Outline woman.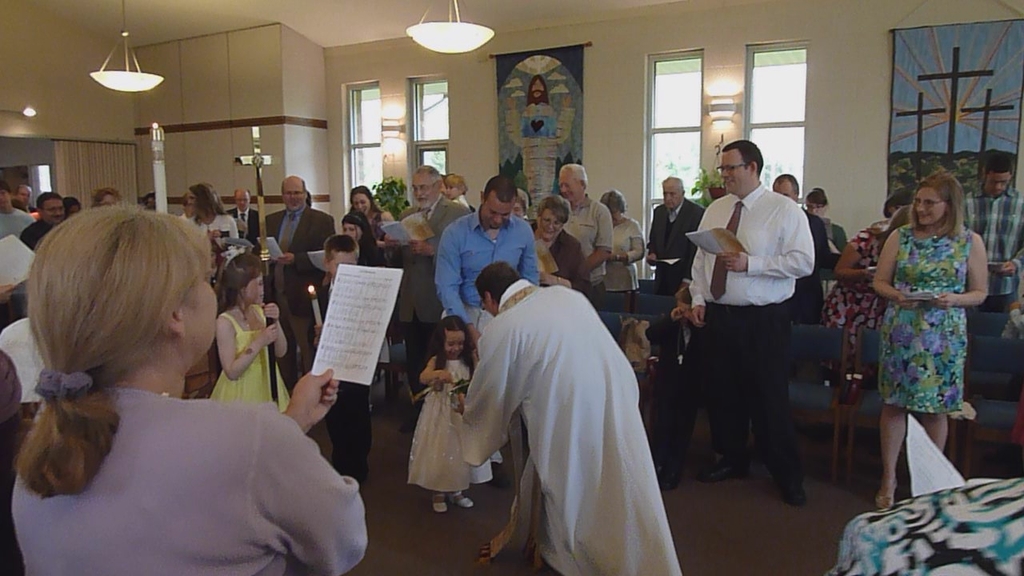
Outline: pyautogui.locateOnScreen(334, 217, 371, 247).
